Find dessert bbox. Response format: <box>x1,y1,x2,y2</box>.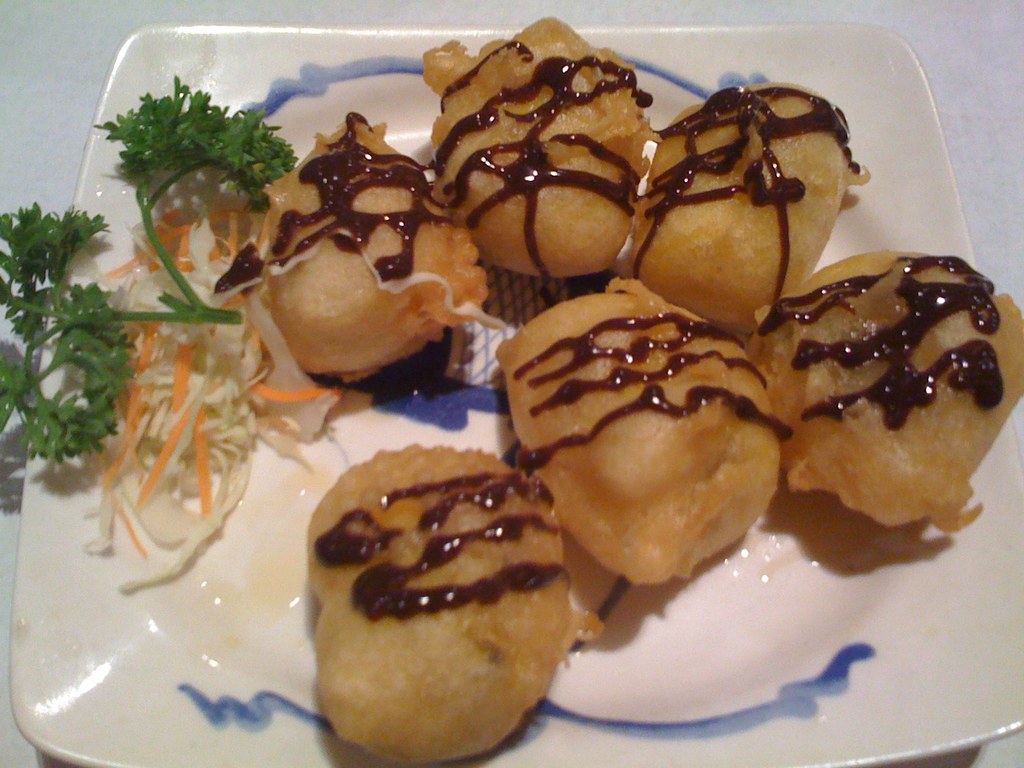
<box>500,287,786,589</box>.
